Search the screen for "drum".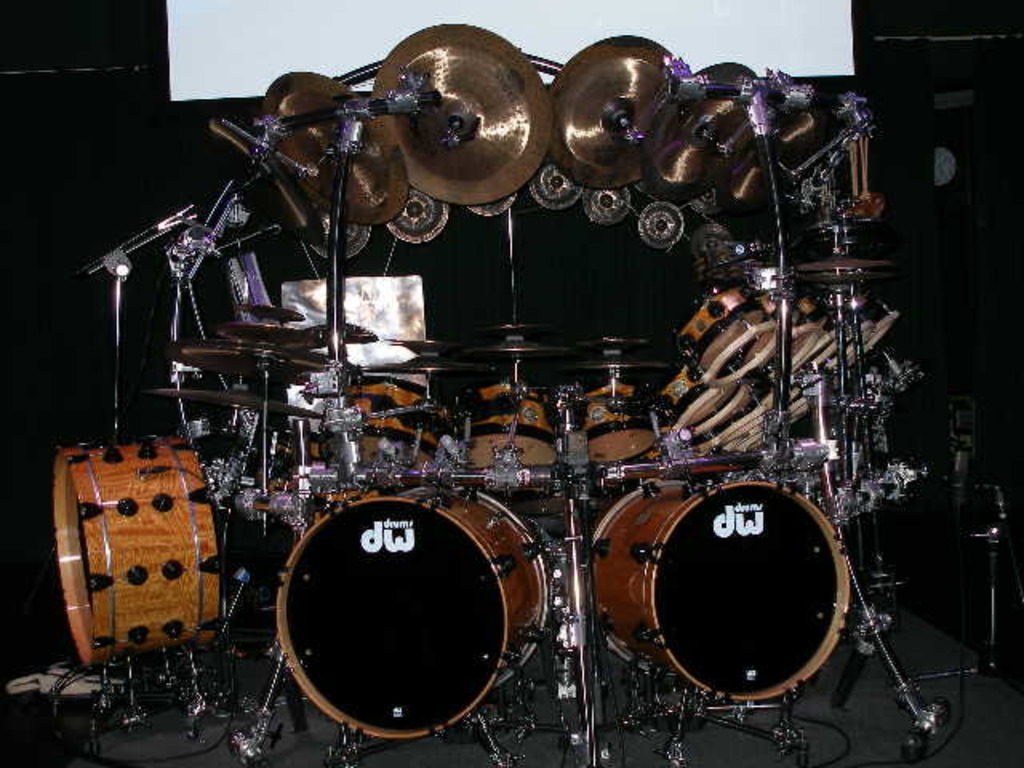
Found at 589, 477, 851, 701.
